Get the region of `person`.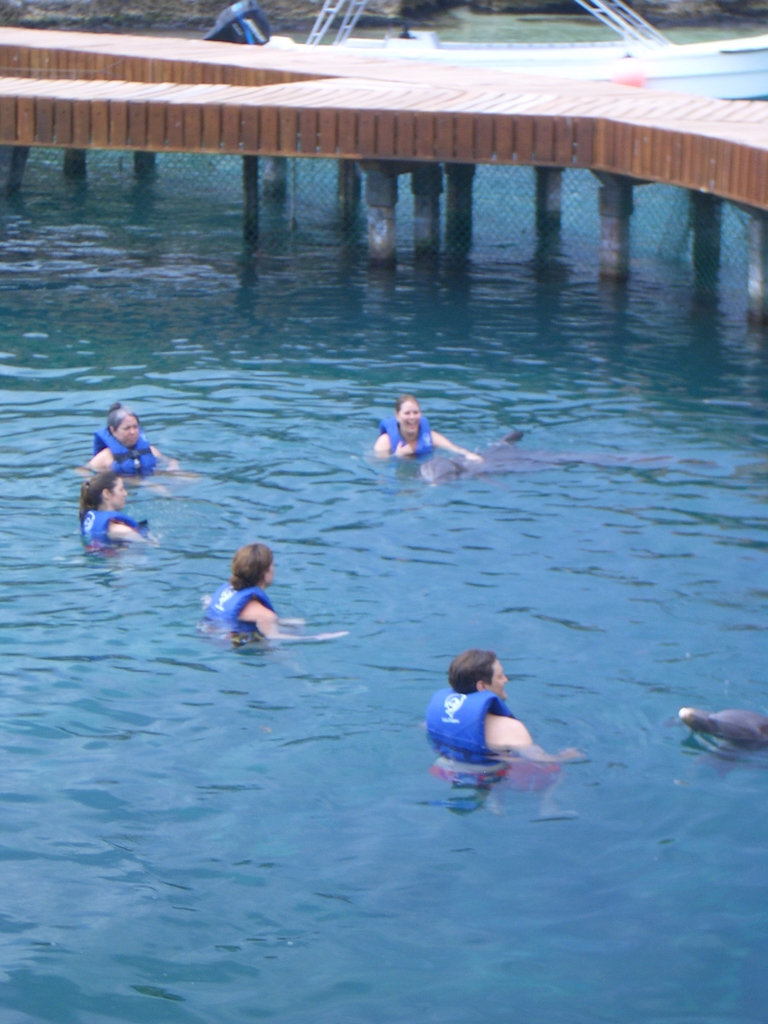
[x1=202, y1=545, x2=351, y2=643].
